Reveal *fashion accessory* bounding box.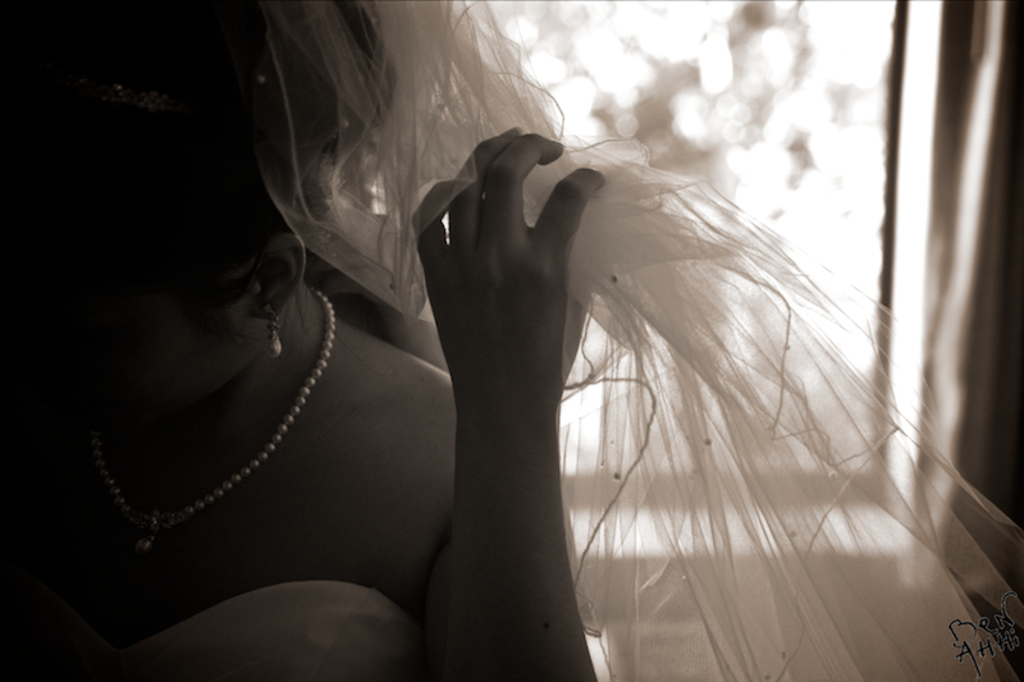
Revealed: [x1=86, y1=288, x2=342, y2=567].
